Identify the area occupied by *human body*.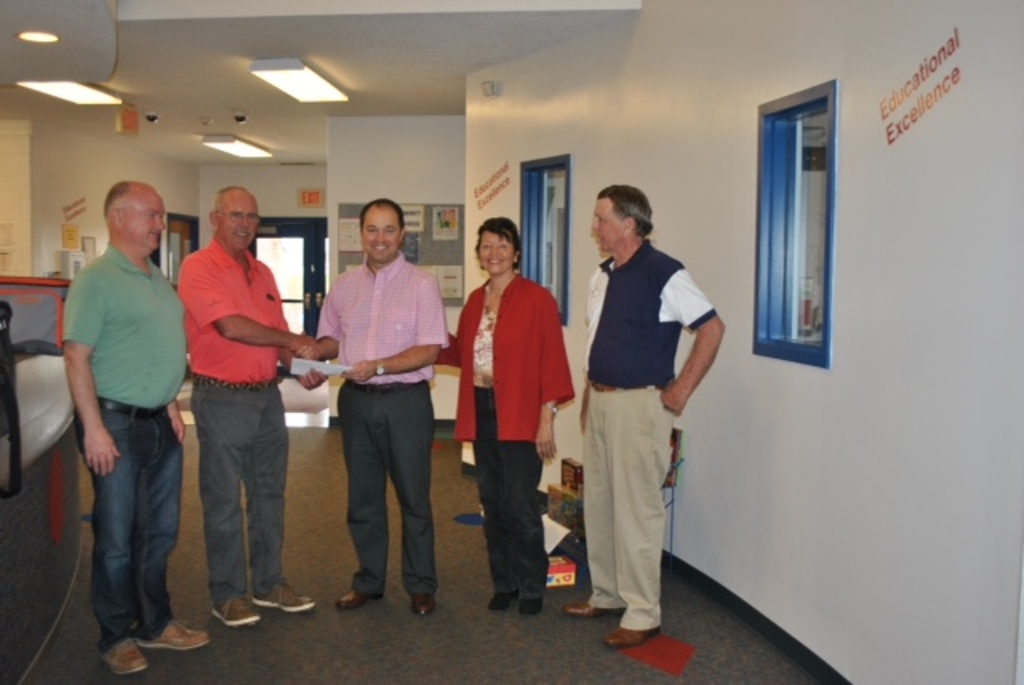
Area: l=302, t=253, r=445, b=623.
